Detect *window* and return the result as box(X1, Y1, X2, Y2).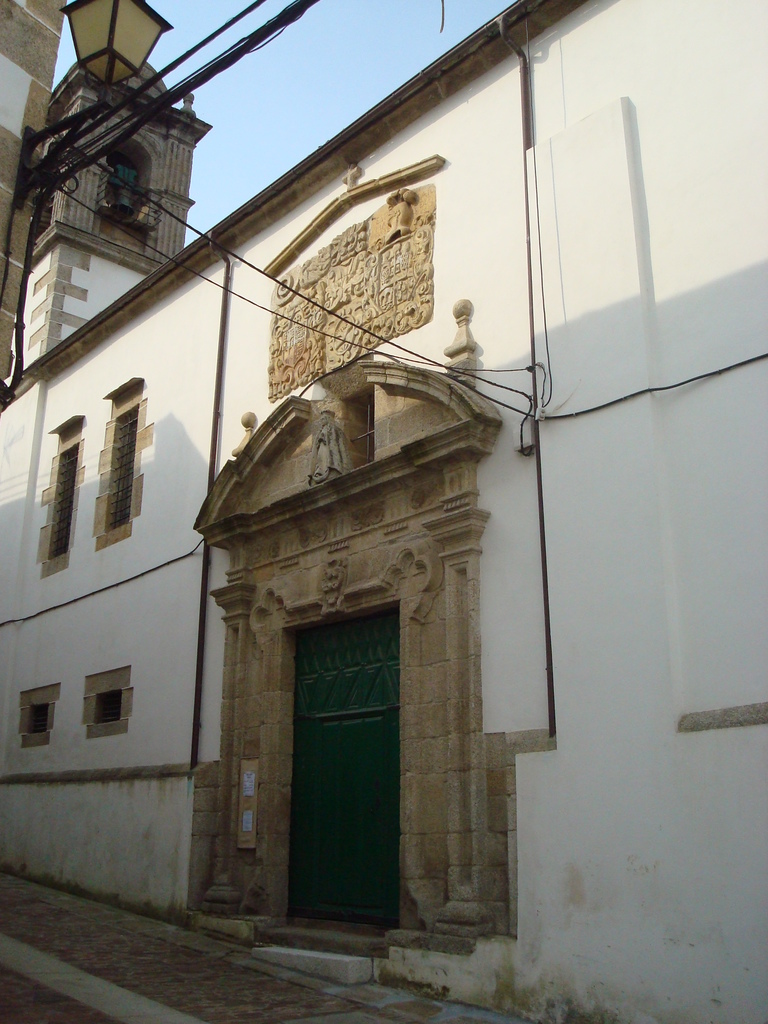
box(93, 134, 157, 244).
